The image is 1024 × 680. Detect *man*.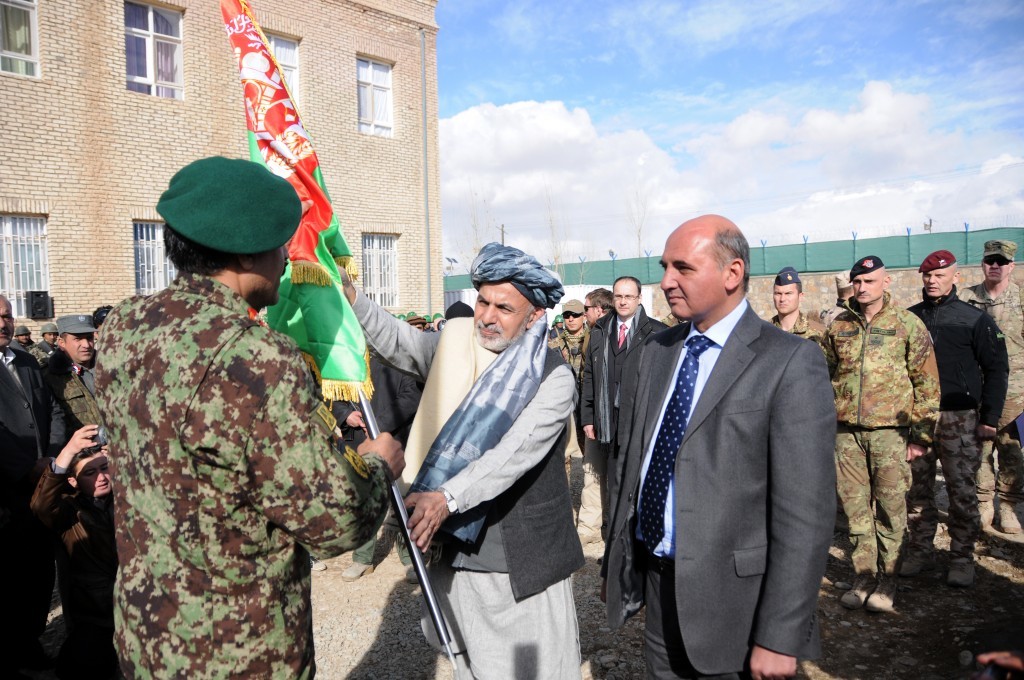
Detection: [left=770, top=268, right=839, bottom=368].
